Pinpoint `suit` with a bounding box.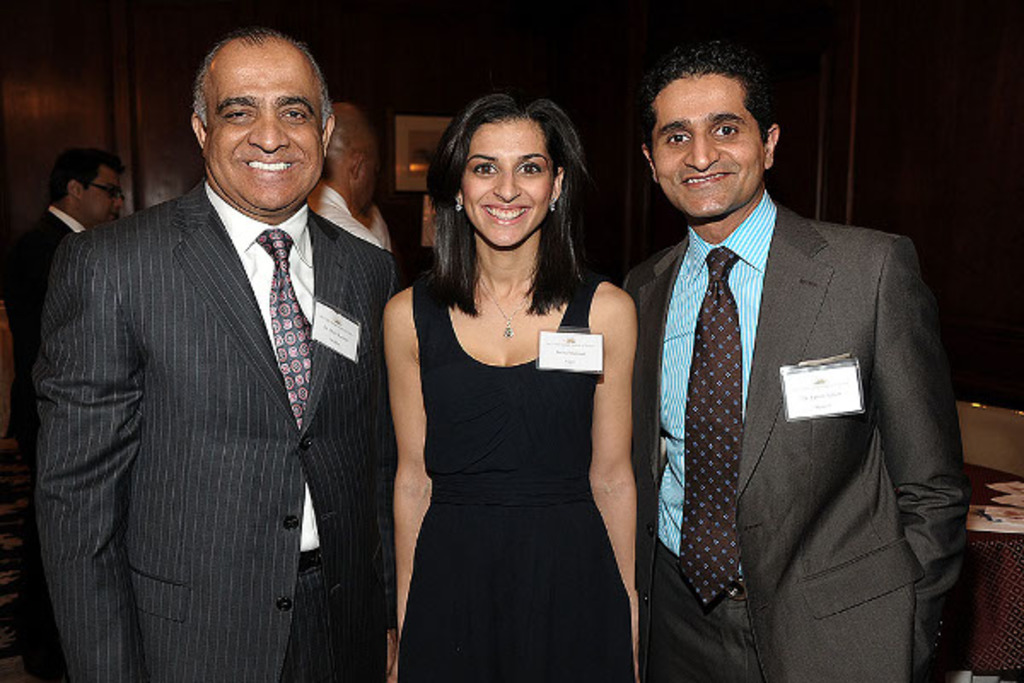
box(0, 207, 89, 681).
